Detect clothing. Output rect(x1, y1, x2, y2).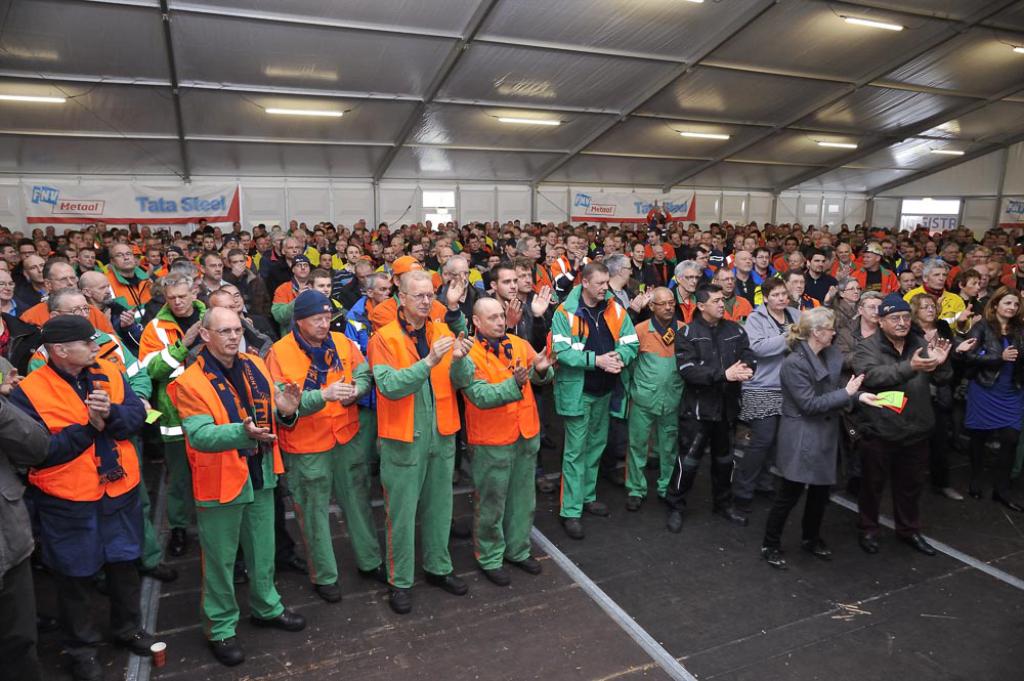
rect(327, 300, 355, 334).
